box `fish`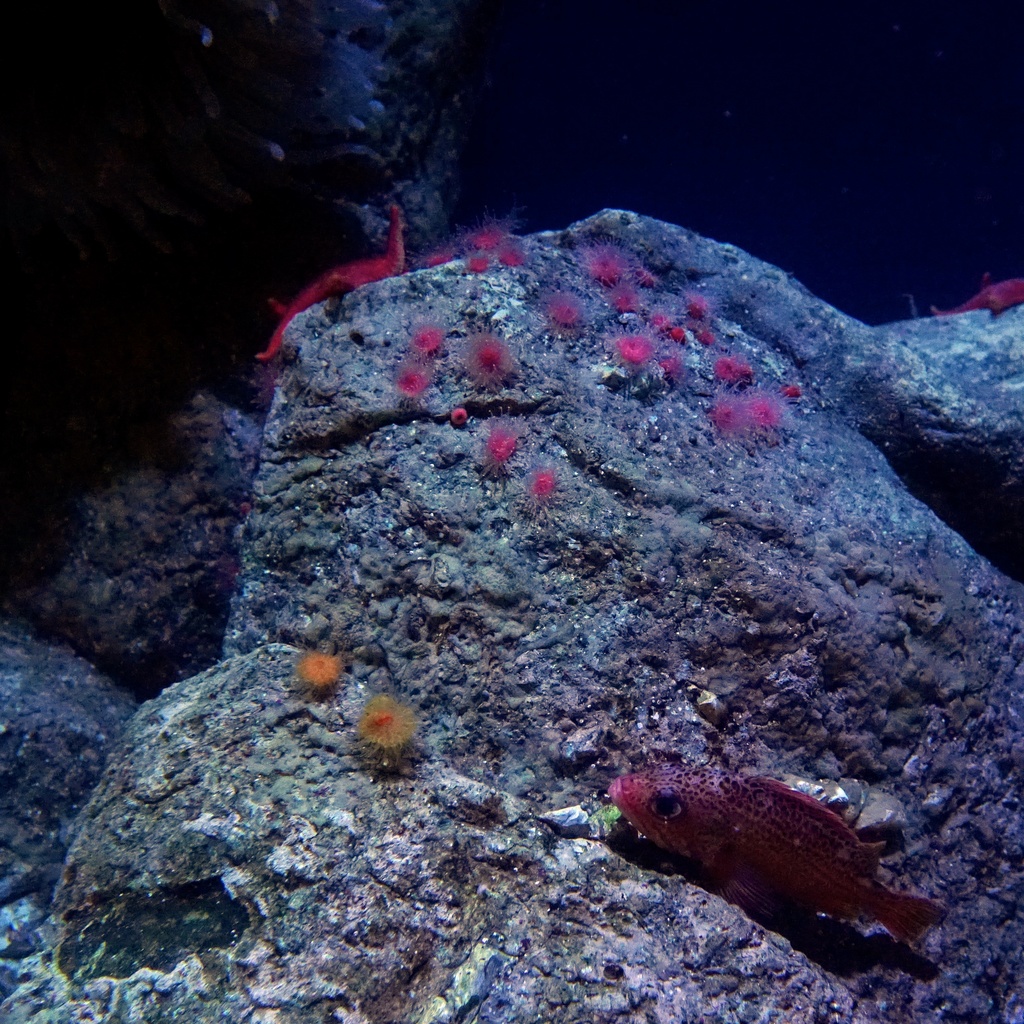
929 273 1023 319
